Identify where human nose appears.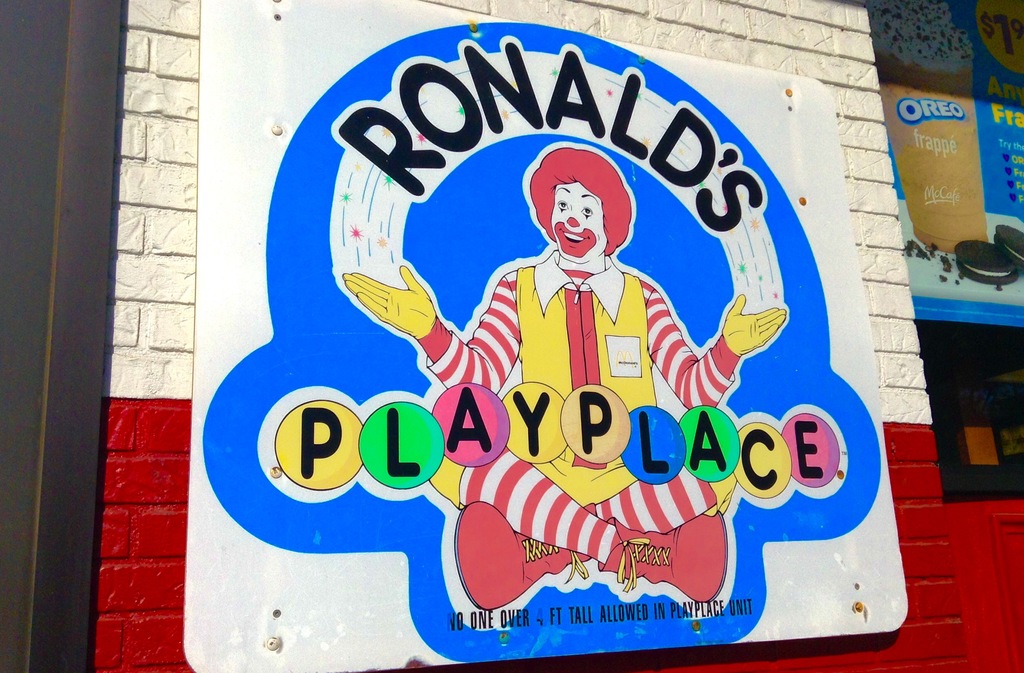
Appears at Rect(564, 206, 580, 225).
